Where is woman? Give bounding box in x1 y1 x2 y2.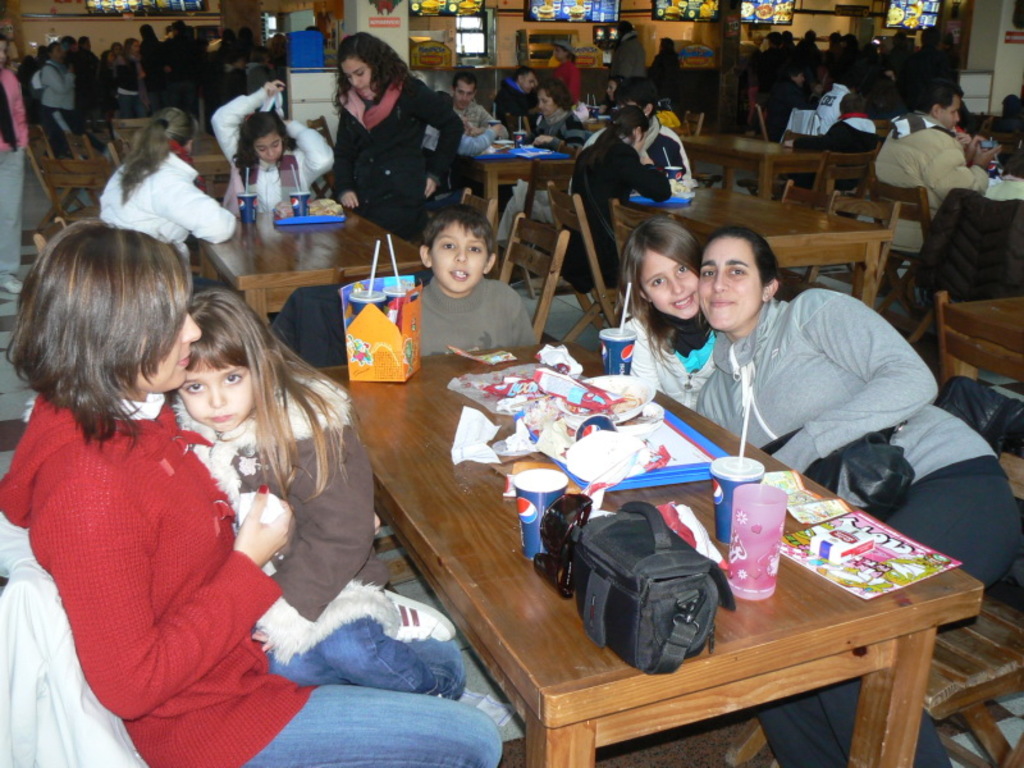
692 212 1023 767.
